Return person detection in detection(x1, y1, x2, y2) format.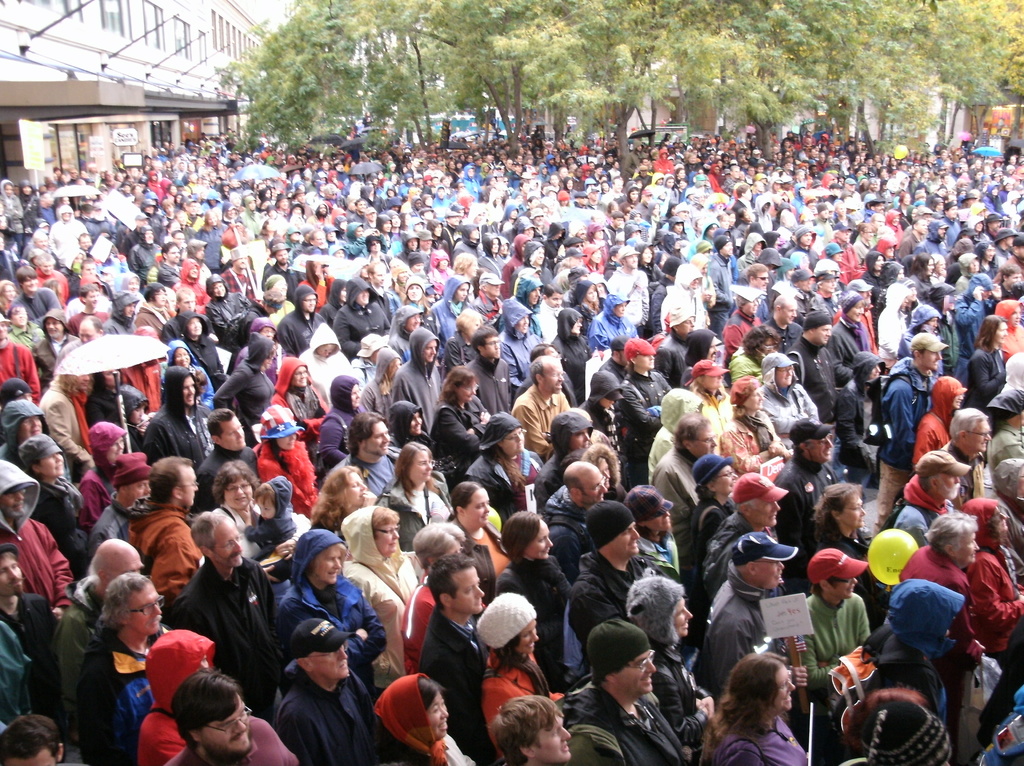
detection(985, 485, 1021, 664).
